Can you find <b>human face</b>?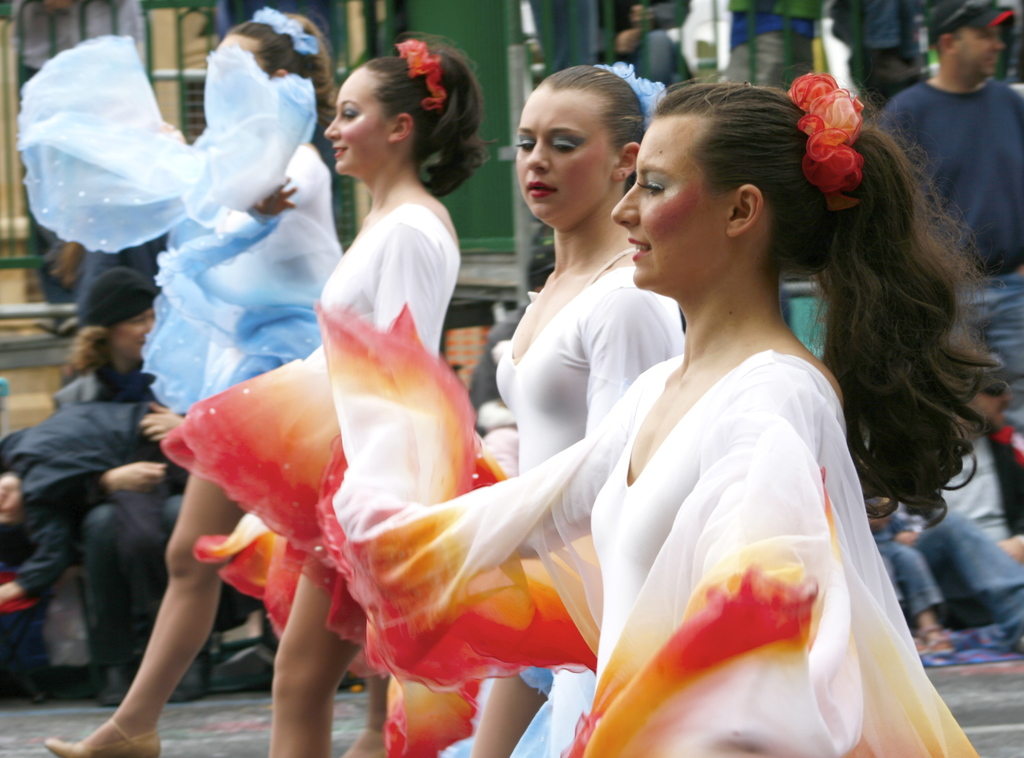
Yes, bounding box: pyautogui.locateOnScreen(323, 70, 397, 171).
